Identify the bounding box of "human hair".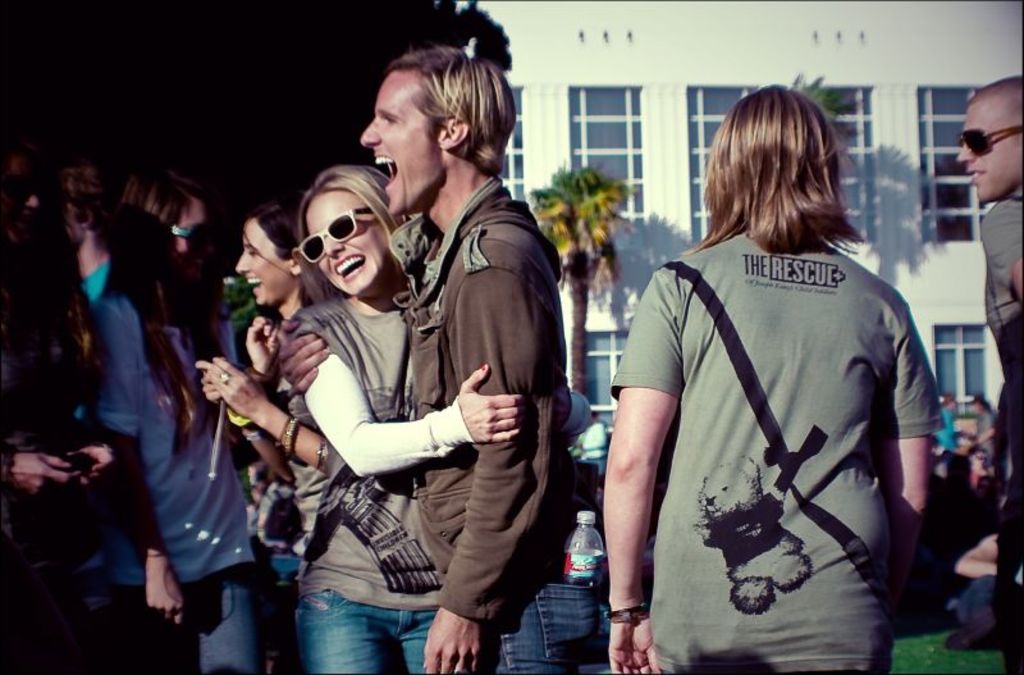
<region>383, 44, 517, 177</region>.
